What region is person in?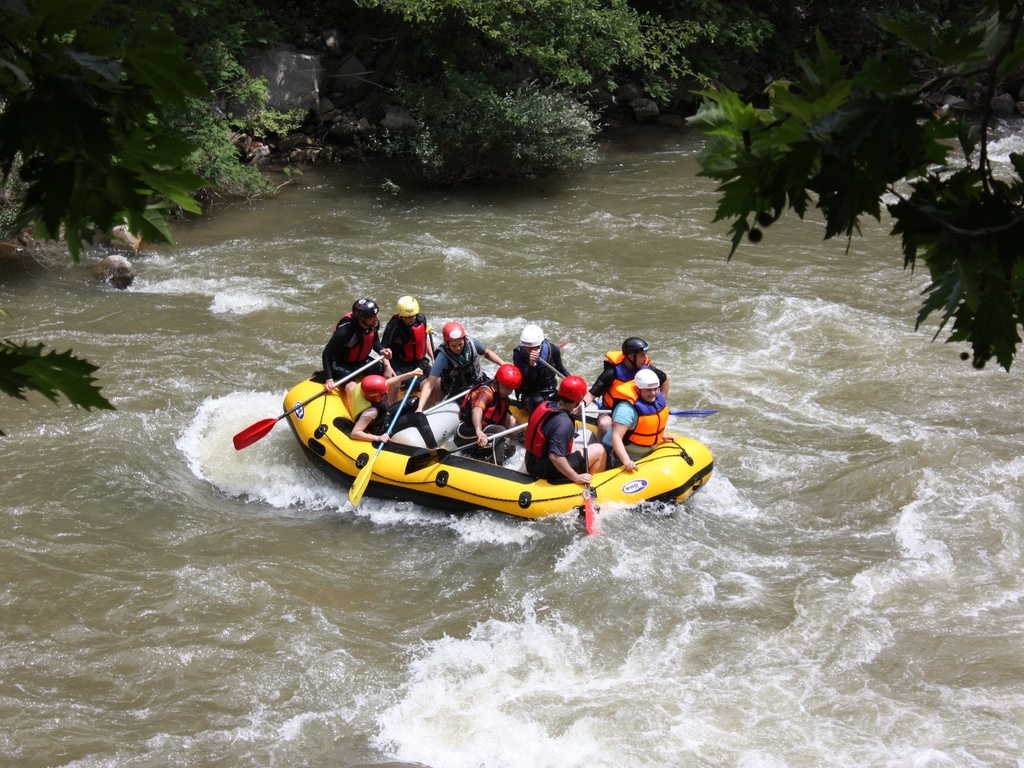
locate(310, 296, 381, 395).
